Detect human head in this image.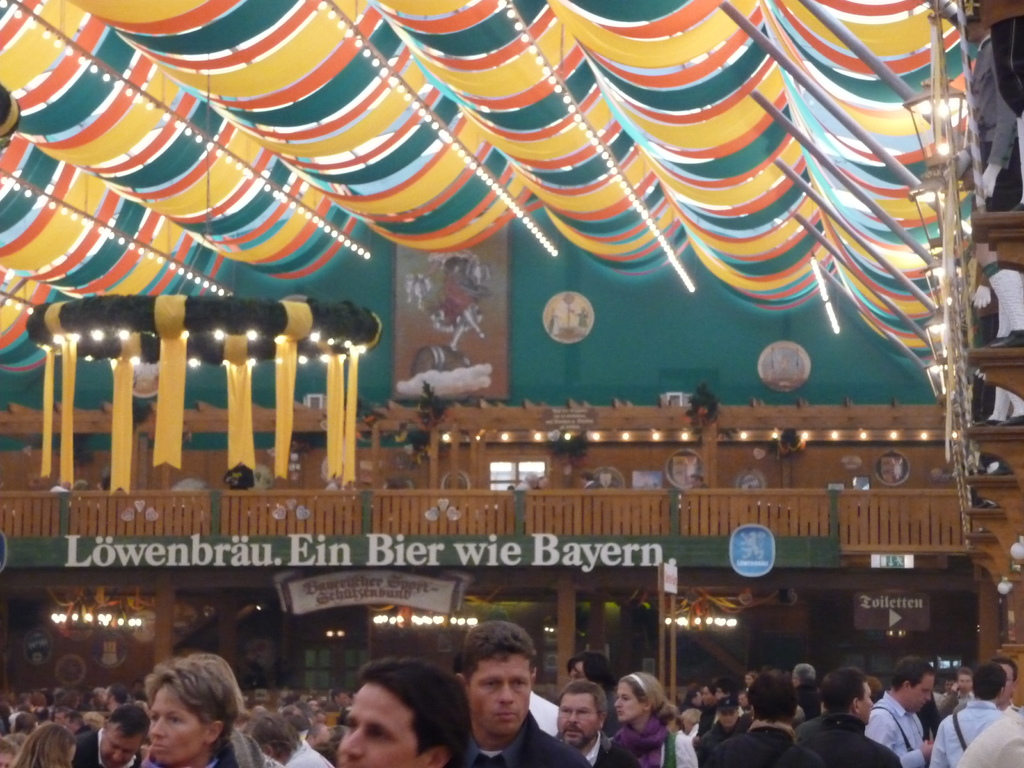
Detection: (left=712, top=681, right=735, bottom=699).
